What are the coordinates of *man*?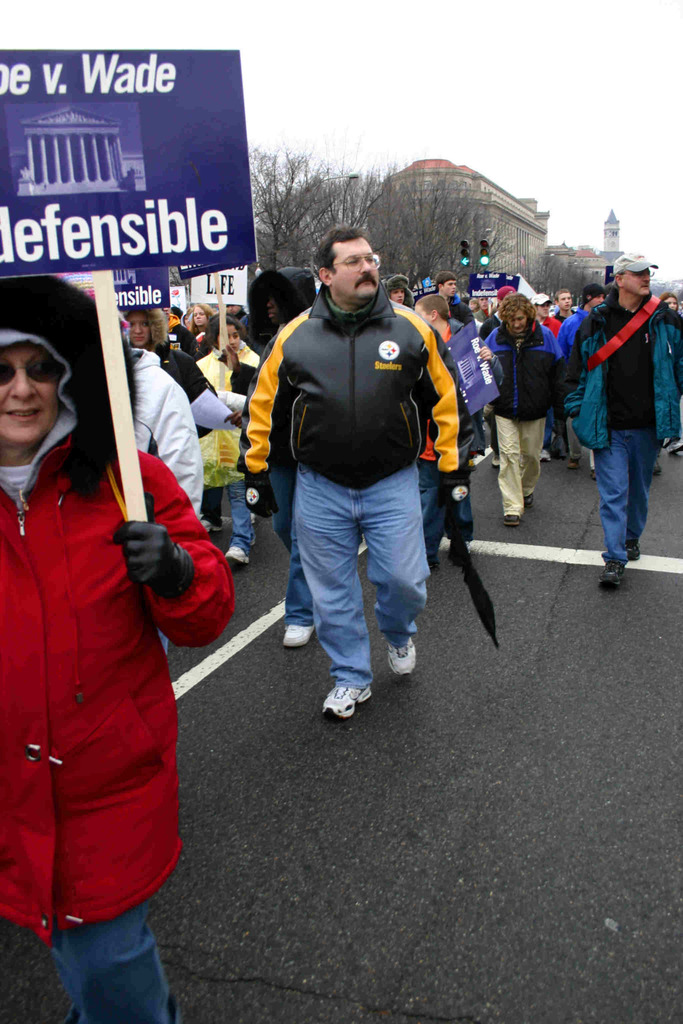
bbox=(568, 245, 682, 586).
